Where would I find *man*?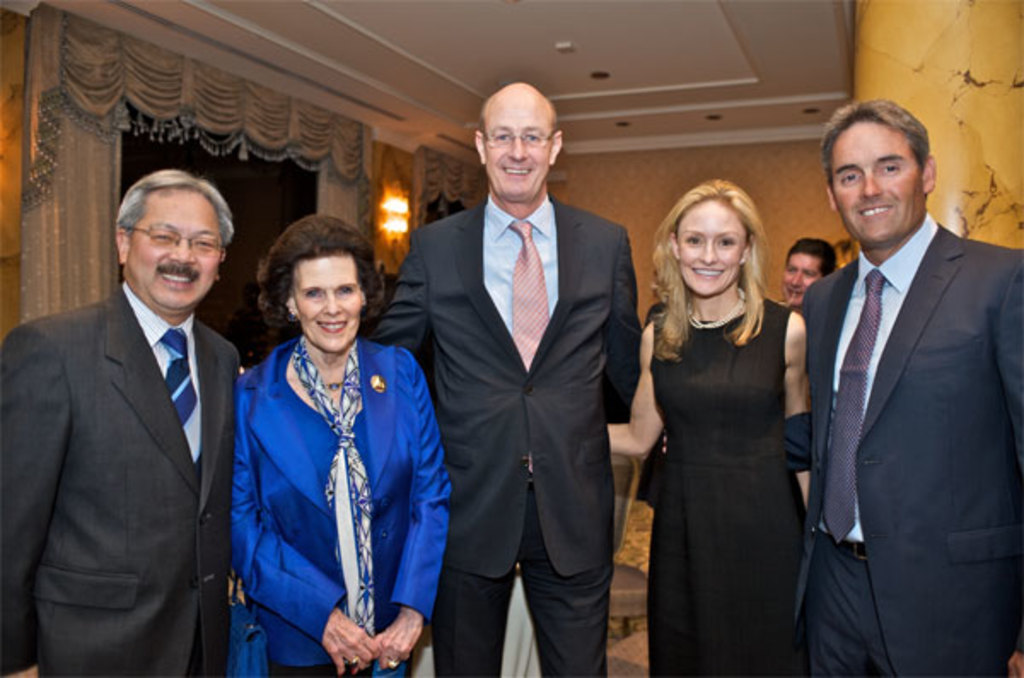
At region(9, 143, 251, 676).
